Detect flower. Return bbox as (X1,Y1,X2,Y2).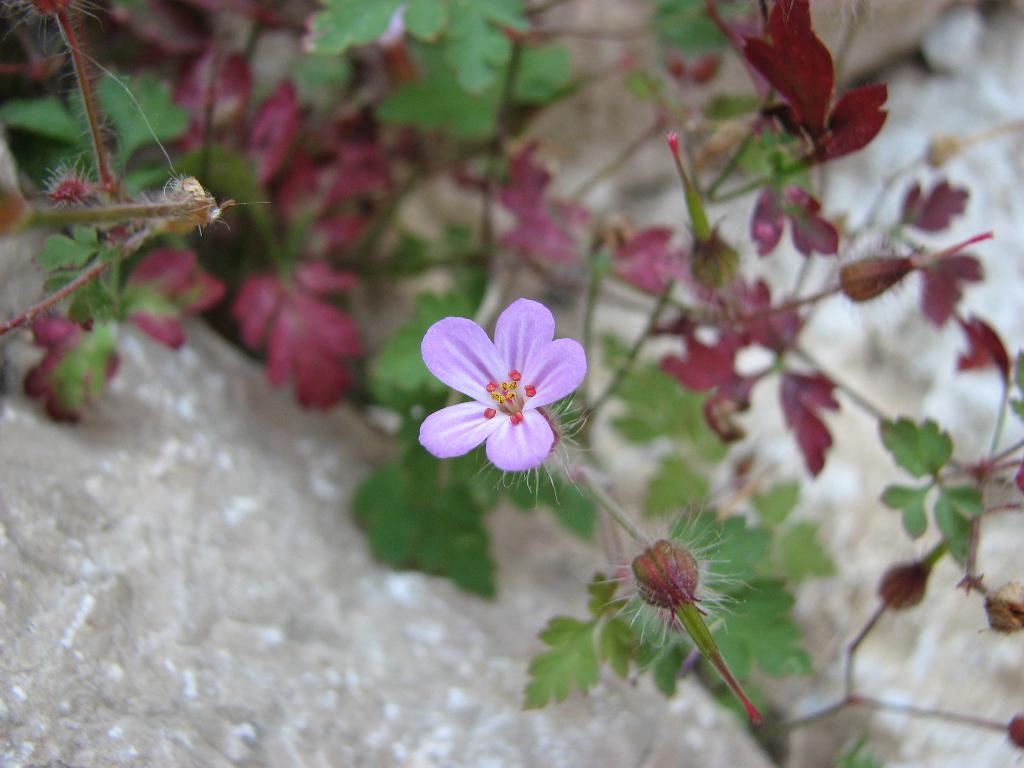
(268,119,396,263).
